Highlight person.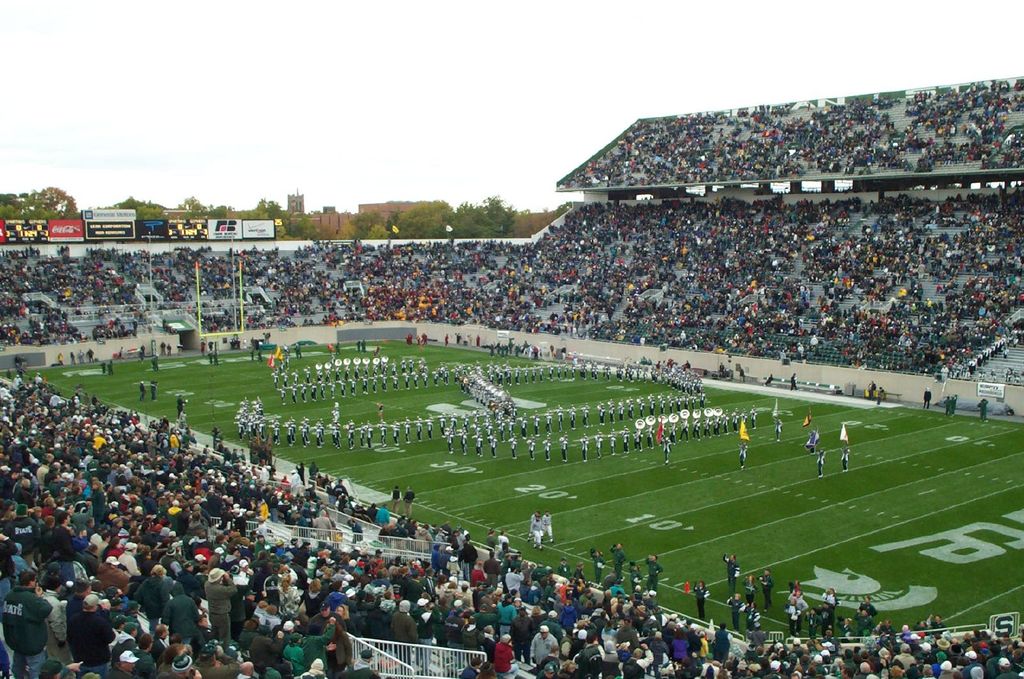
Highlighted region: {"x1": 818, "y1": 455, "x2": 827, "y2": 481}.
